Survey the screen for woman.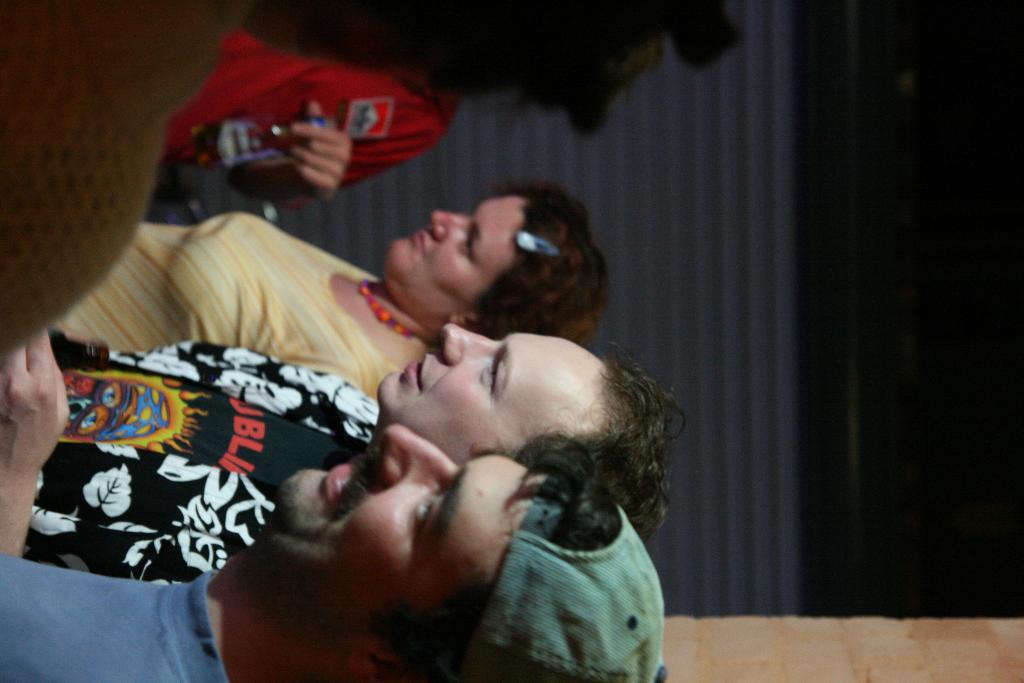
Survey found: [48,176,608,392].
